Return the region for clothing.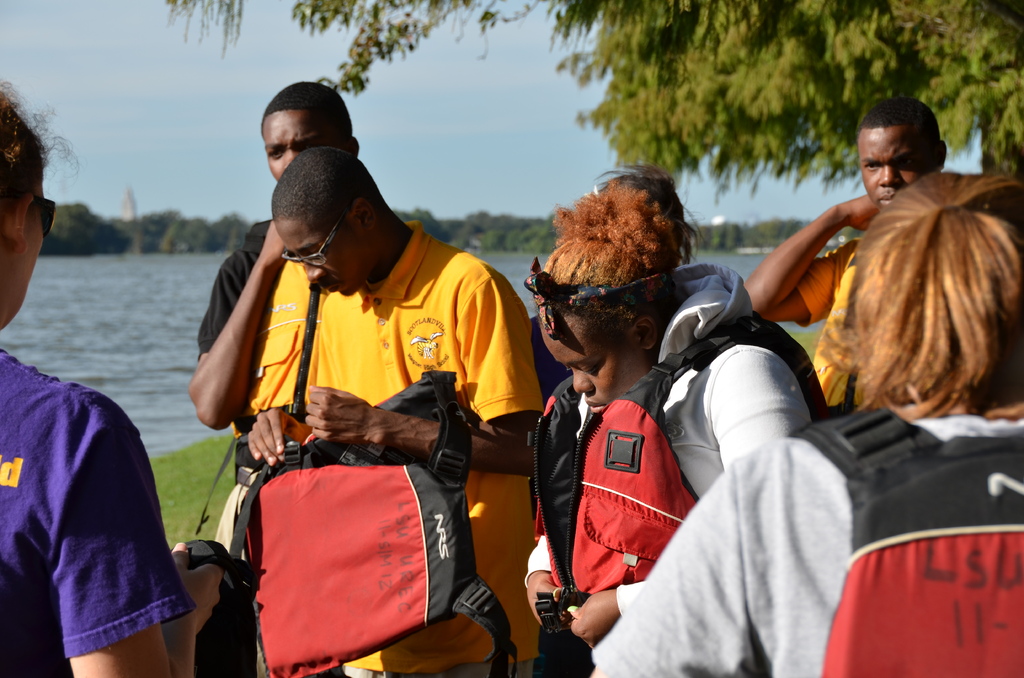
[19,344,188,660].
